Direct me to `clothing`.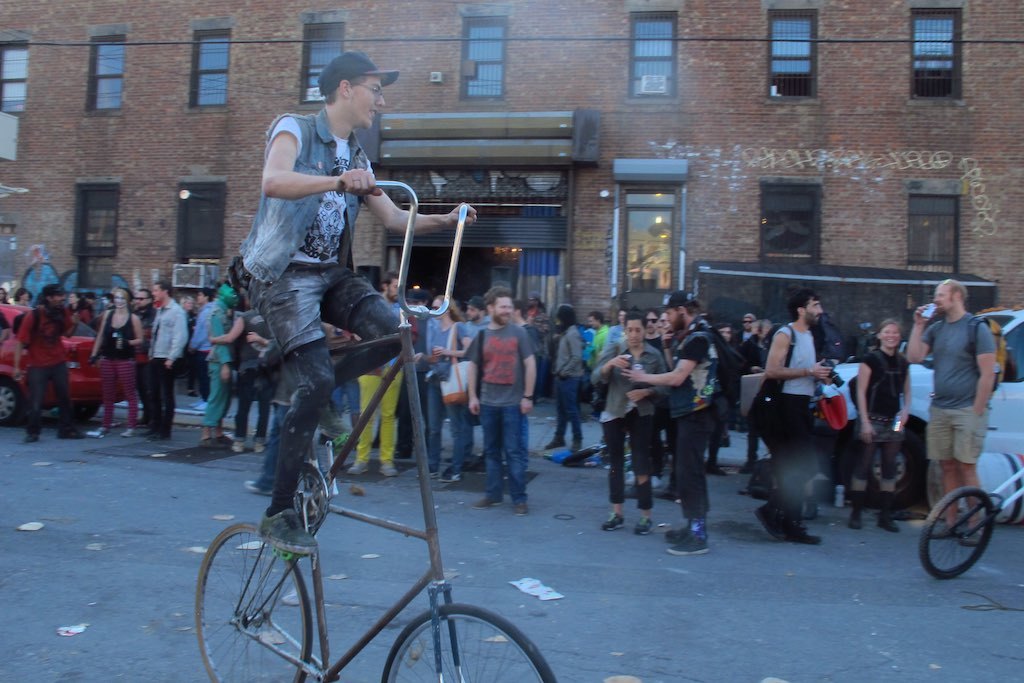
Direction: locate(542, 328, 599, 457).
